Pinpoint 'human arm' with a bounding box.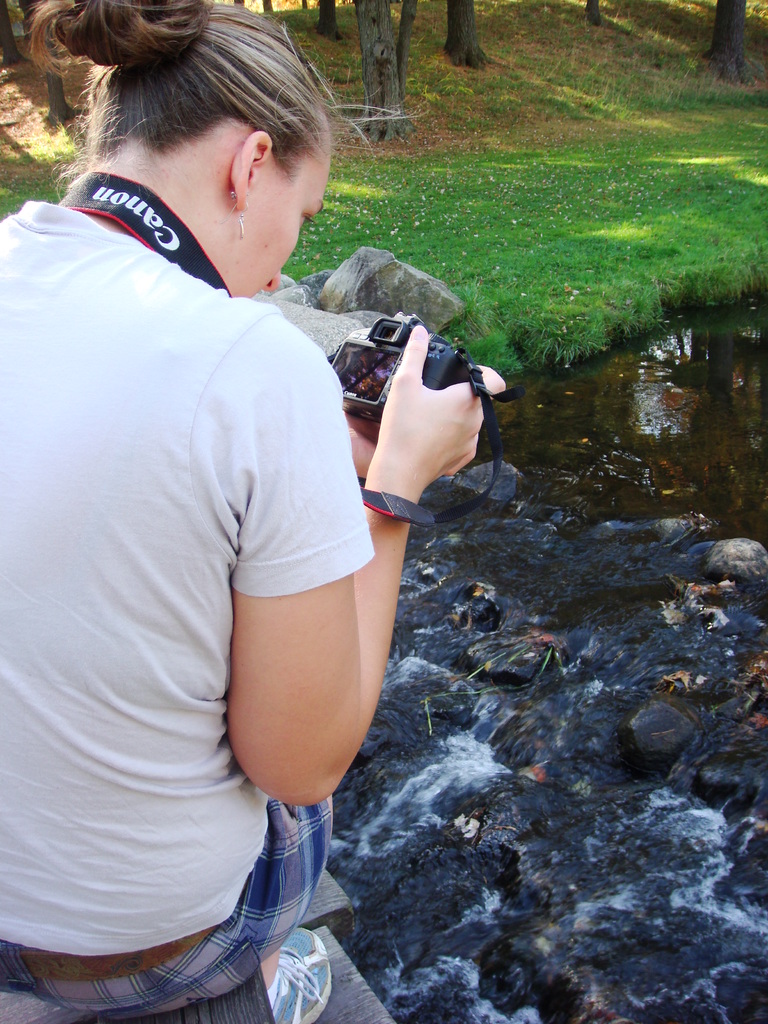
select_region(194, 410, 394, 856).
